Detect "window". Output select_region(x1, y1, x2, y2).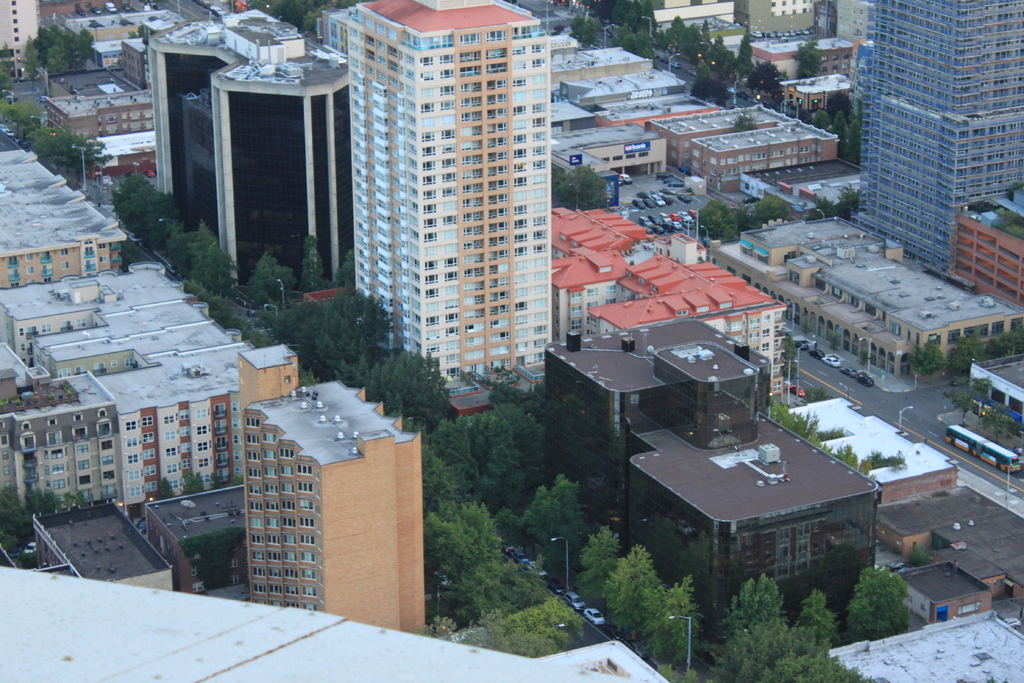
select_region(300, 568, 316, 579).
